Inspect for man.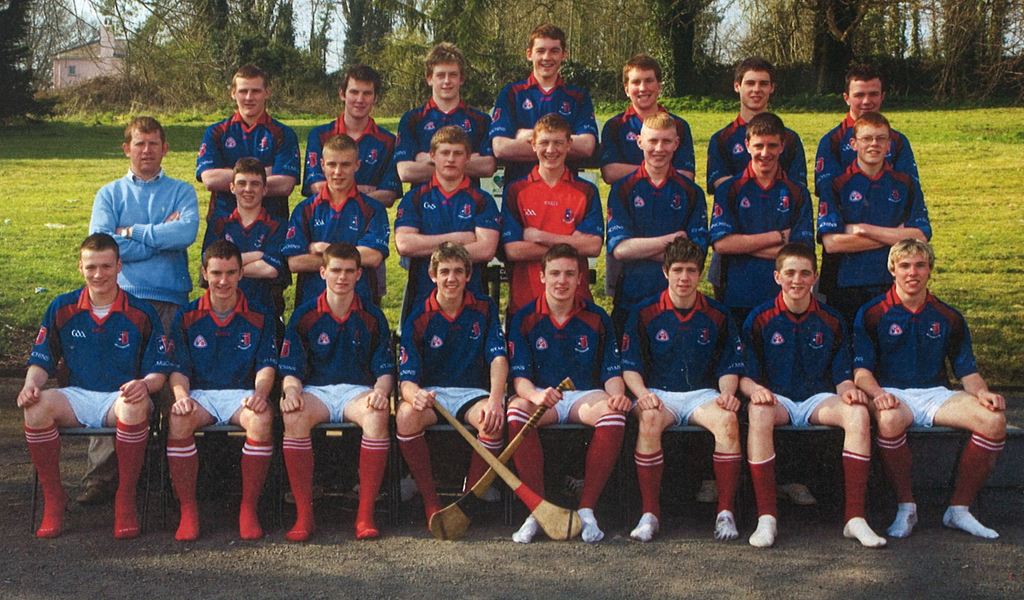
Inspection: [x1=280, y1=139, x2=396, y2=278].
